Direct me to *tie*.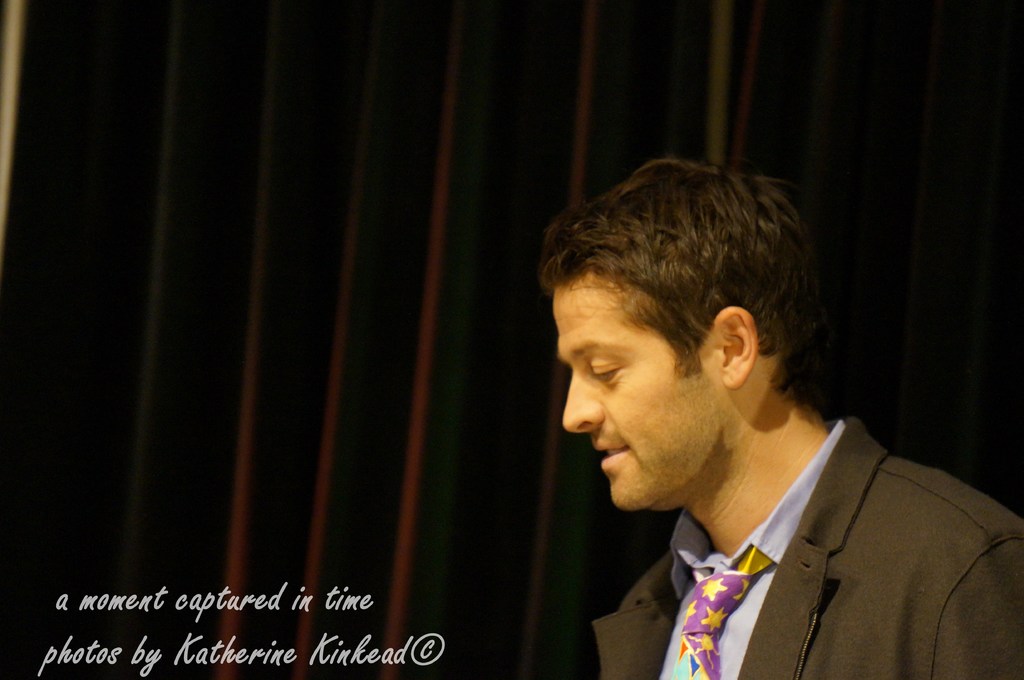
Direction: bbox(671, 551, 774, 678).
